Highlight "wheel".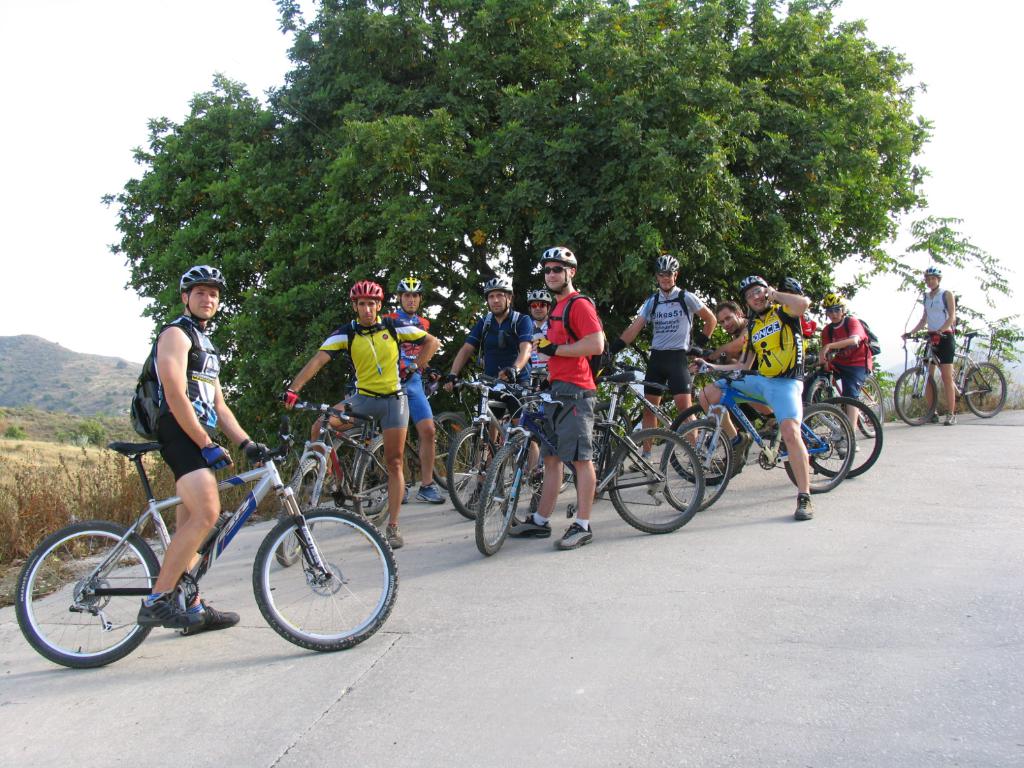
Highlighted region: bbox(668, 404, 744, 479).
